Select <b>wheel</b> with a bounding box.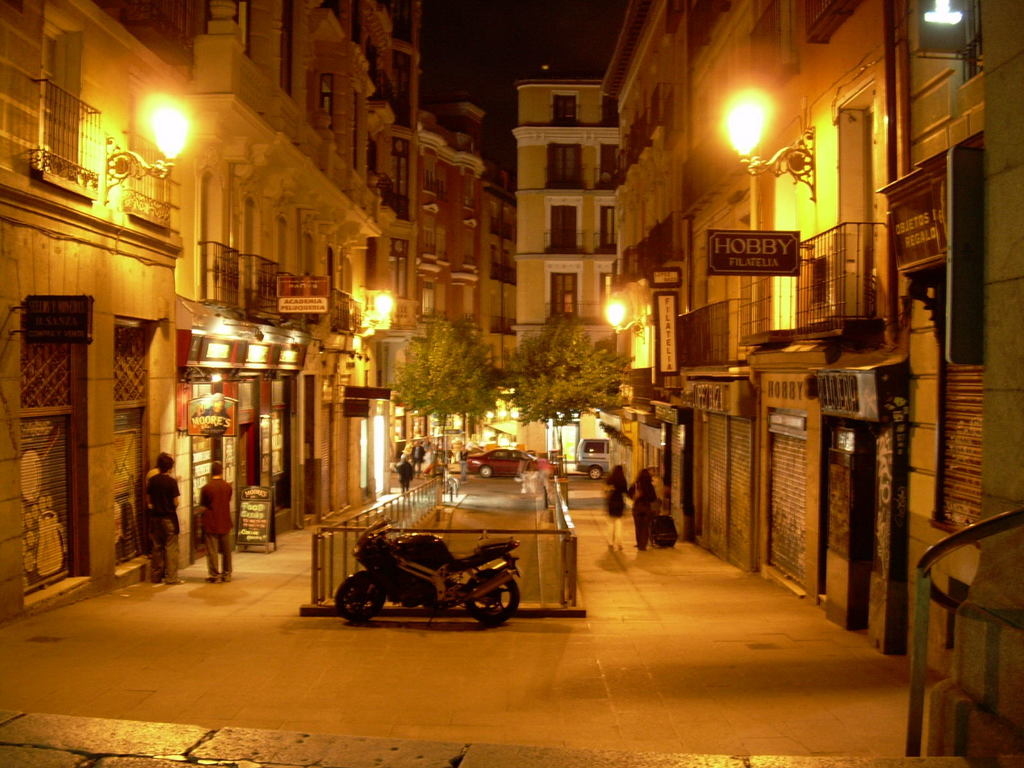
BBox(338, 572, 391, 624).
